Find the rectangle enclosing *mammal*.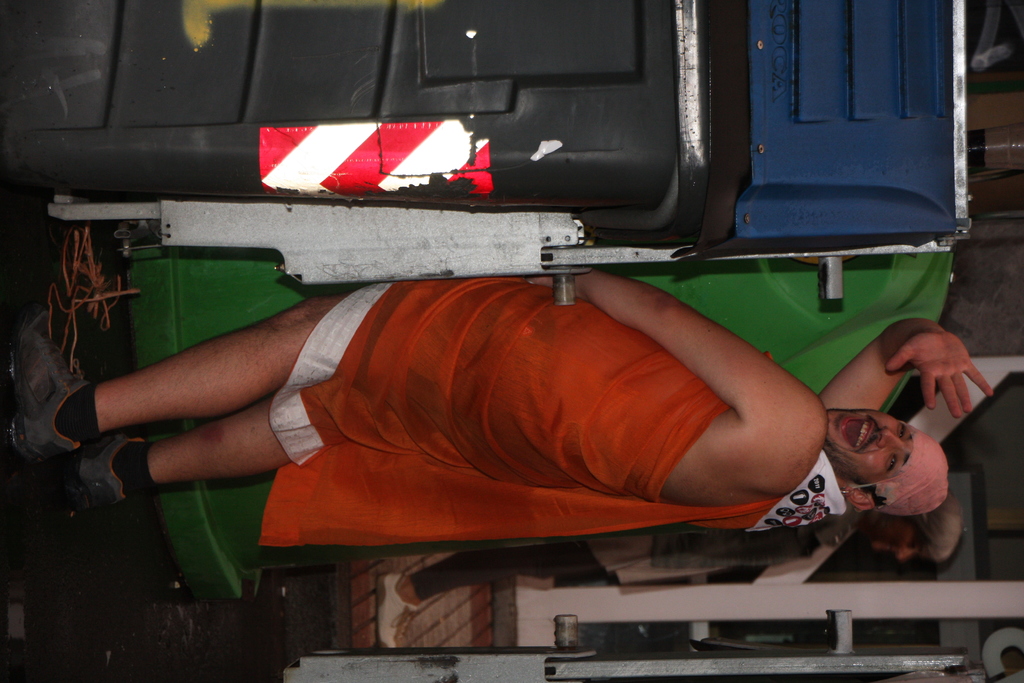
pyautogui.locateOnScreen(394, 488, 957, 587).
